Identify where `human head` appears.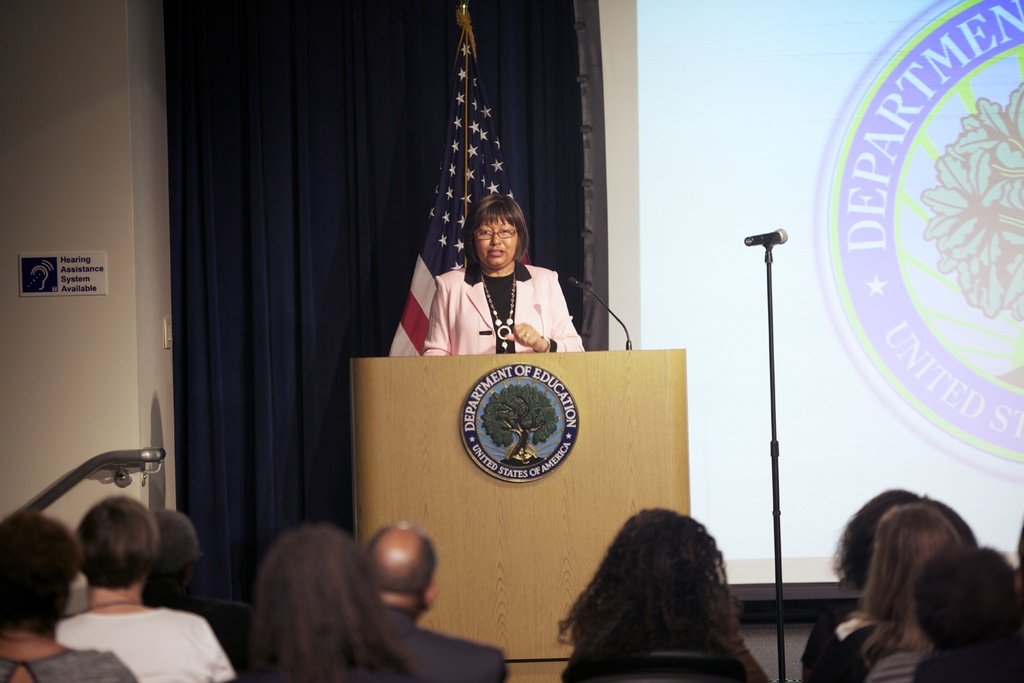
Appears at left=612, top=507, right=727, bottom=607.
